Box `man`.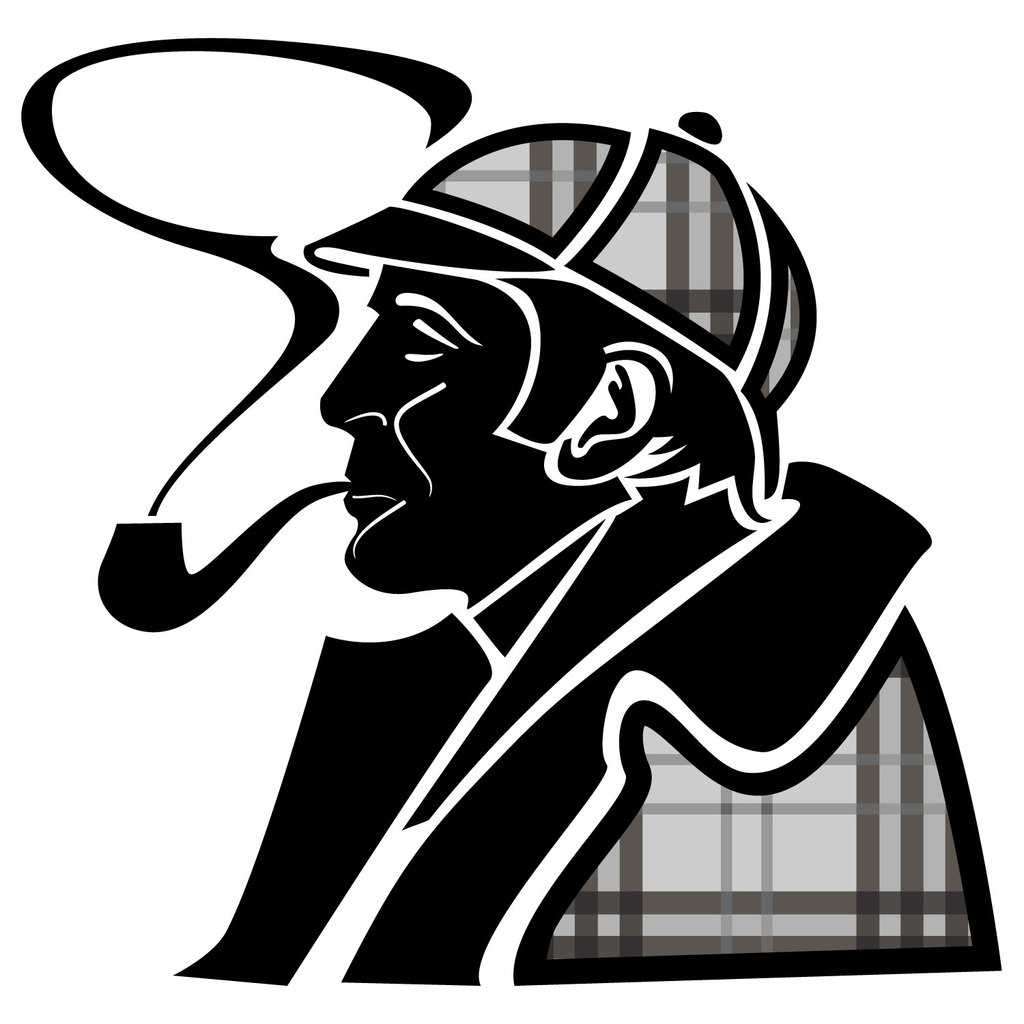
[17,34,1010,998].
